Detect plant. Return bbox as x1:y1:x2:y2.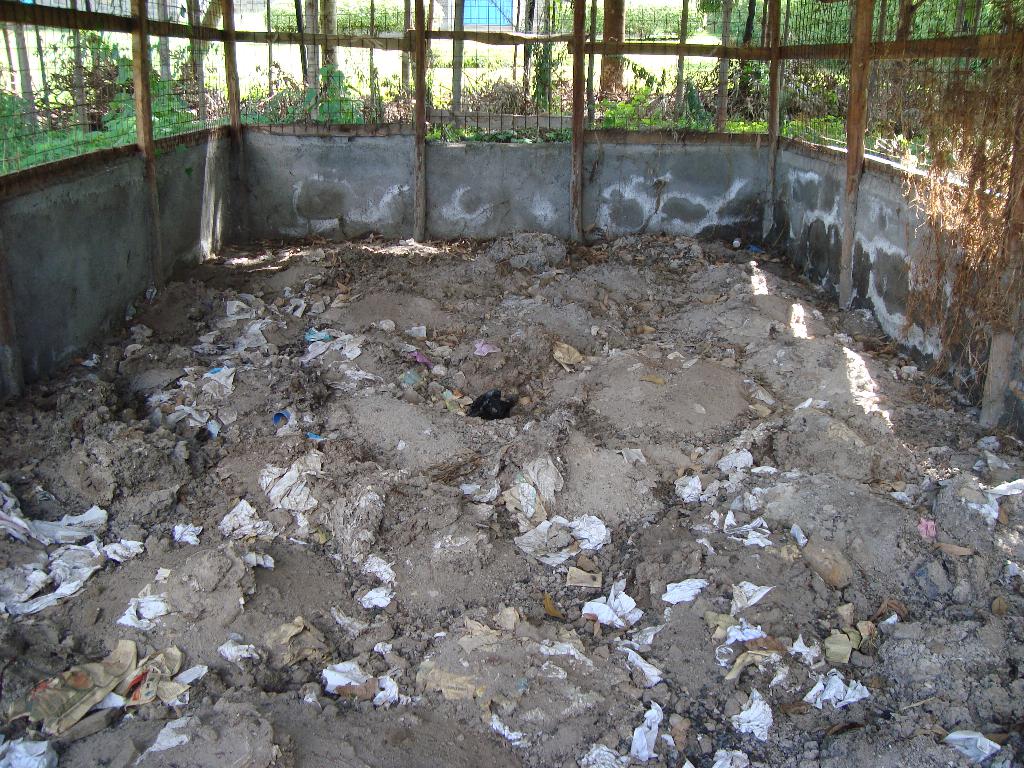
372:49:432:125.
